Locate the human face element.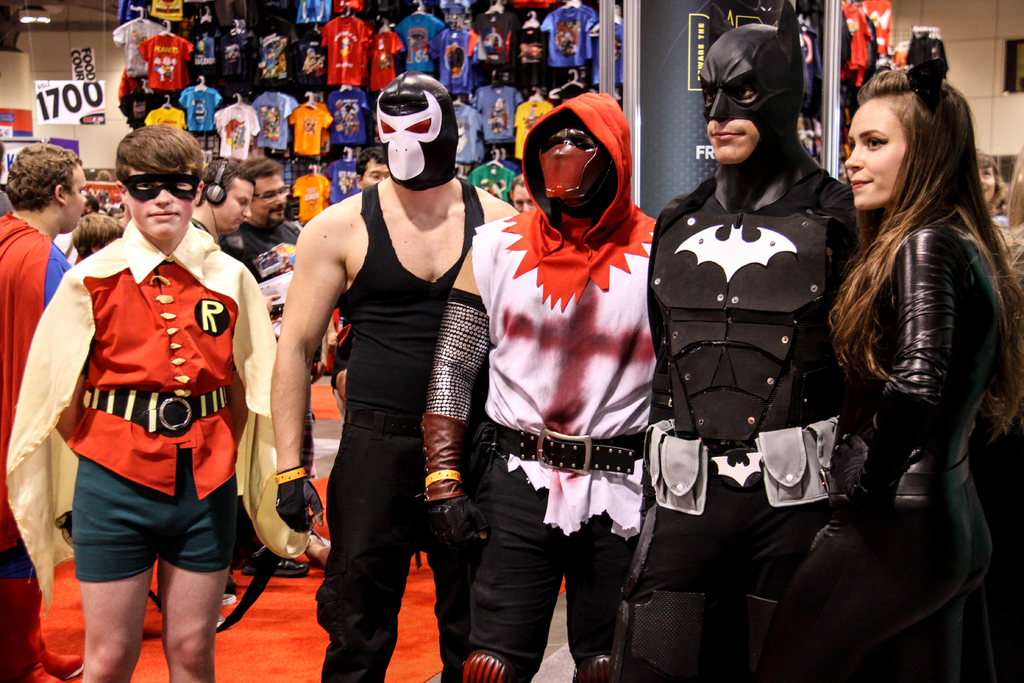
Element bbox: 220/179/252/231.
